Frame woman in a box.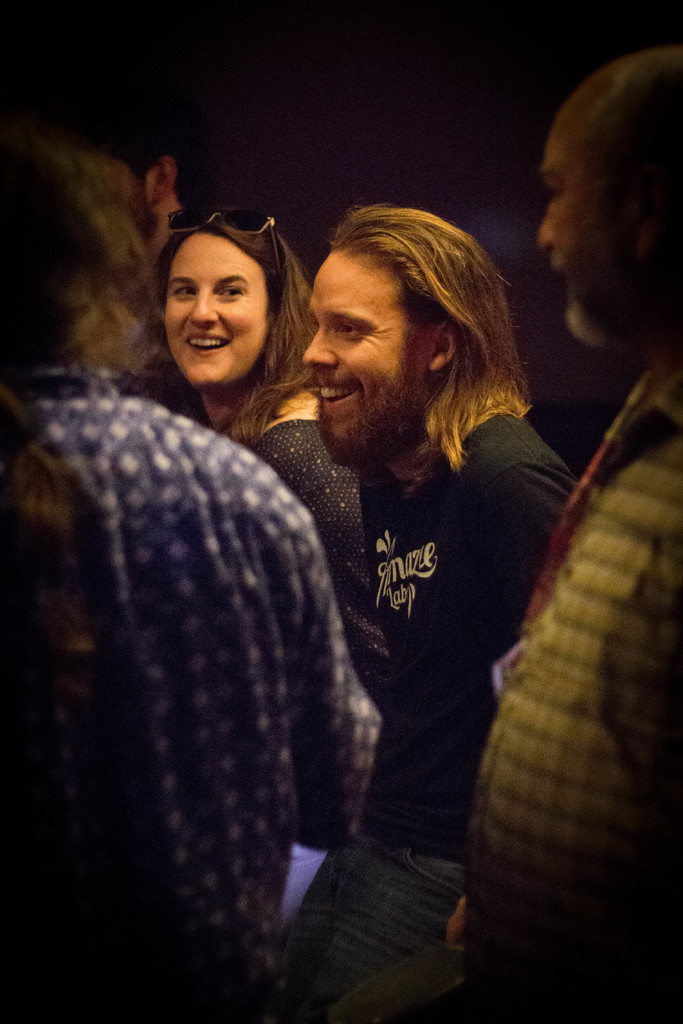
124 222 381 705.
